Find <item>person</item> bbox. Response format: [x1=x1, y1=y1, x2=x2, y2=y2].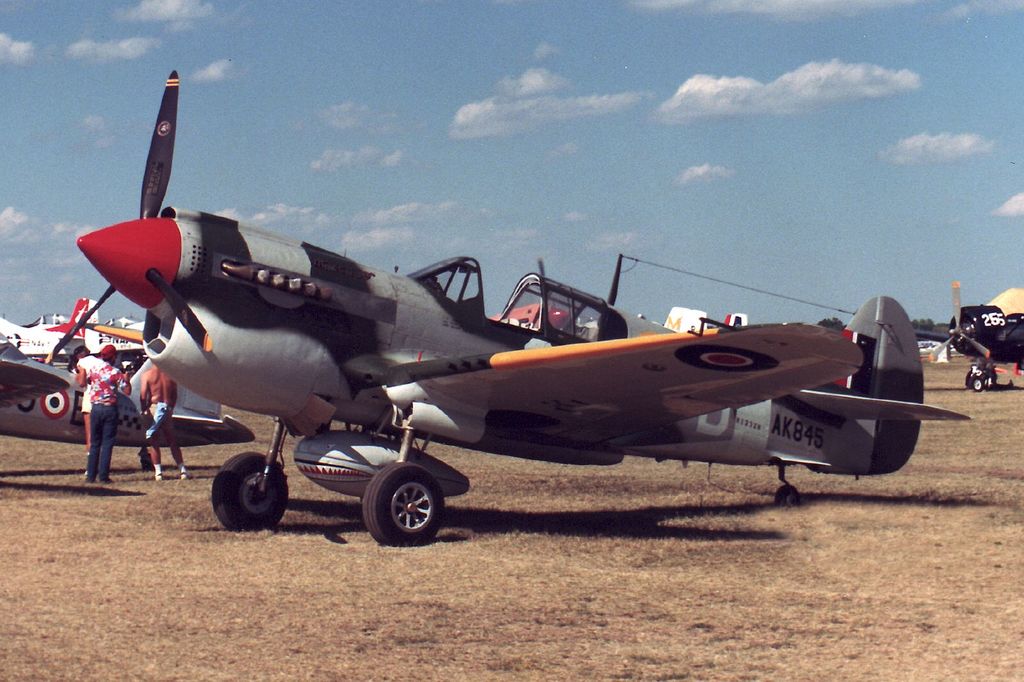
[x1=140, y1=358, x2=191, y2=482].
